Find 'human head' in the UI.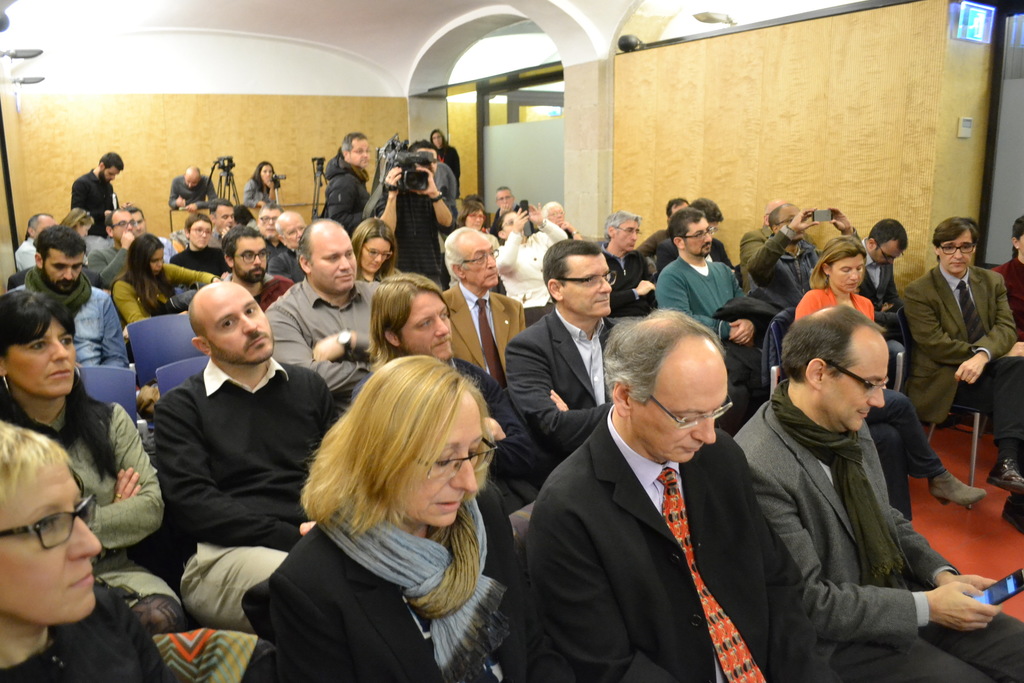
UI element at 220/226/269/284.
